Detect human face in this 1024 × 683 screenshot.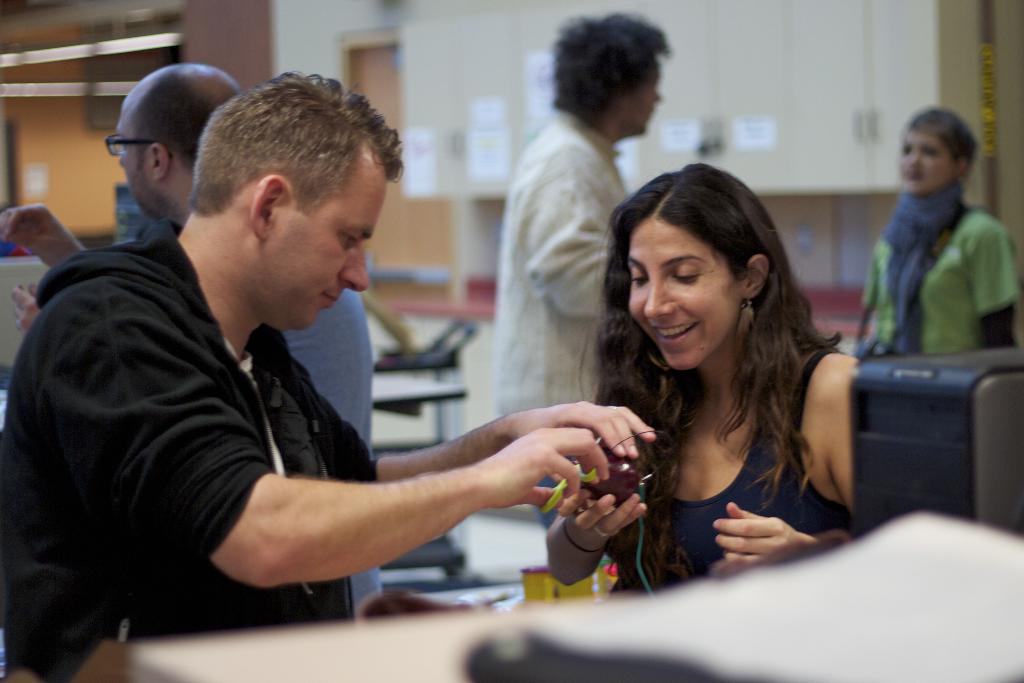
Detection: l=262, t=145, r=388, b=333.
